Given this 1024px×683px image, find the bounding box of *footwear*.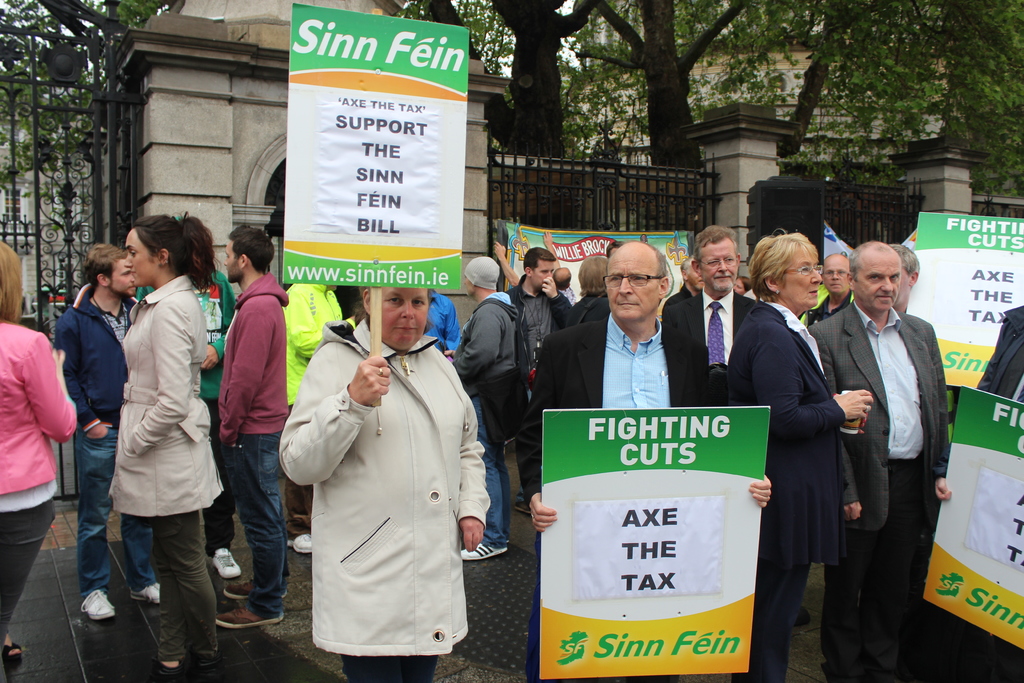
[207,546,235,576].
